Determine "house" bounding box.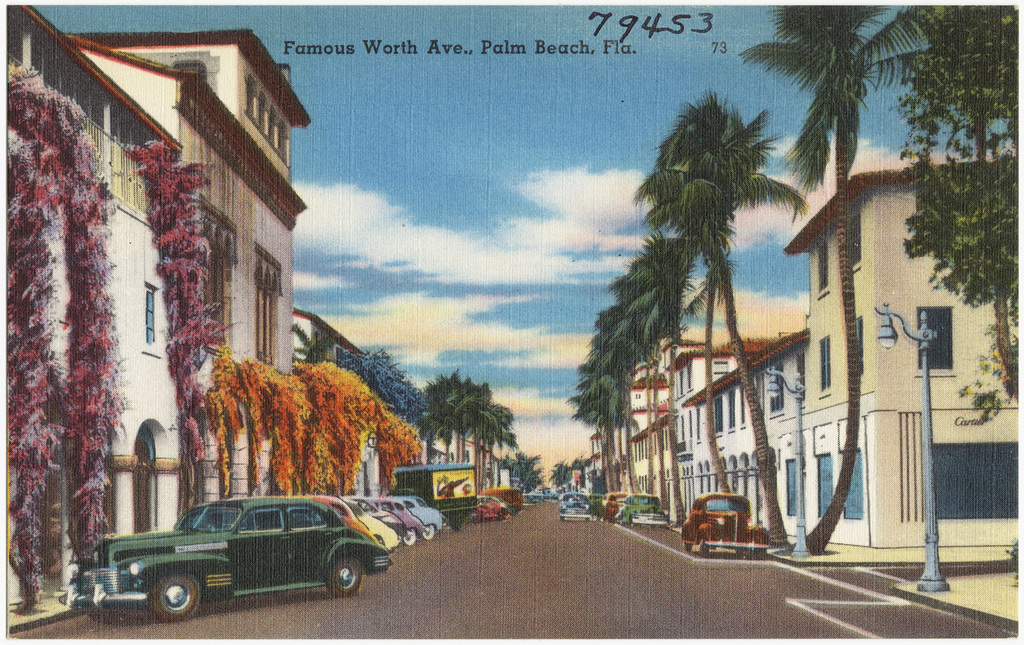
Determined: 639,350,679,511.
